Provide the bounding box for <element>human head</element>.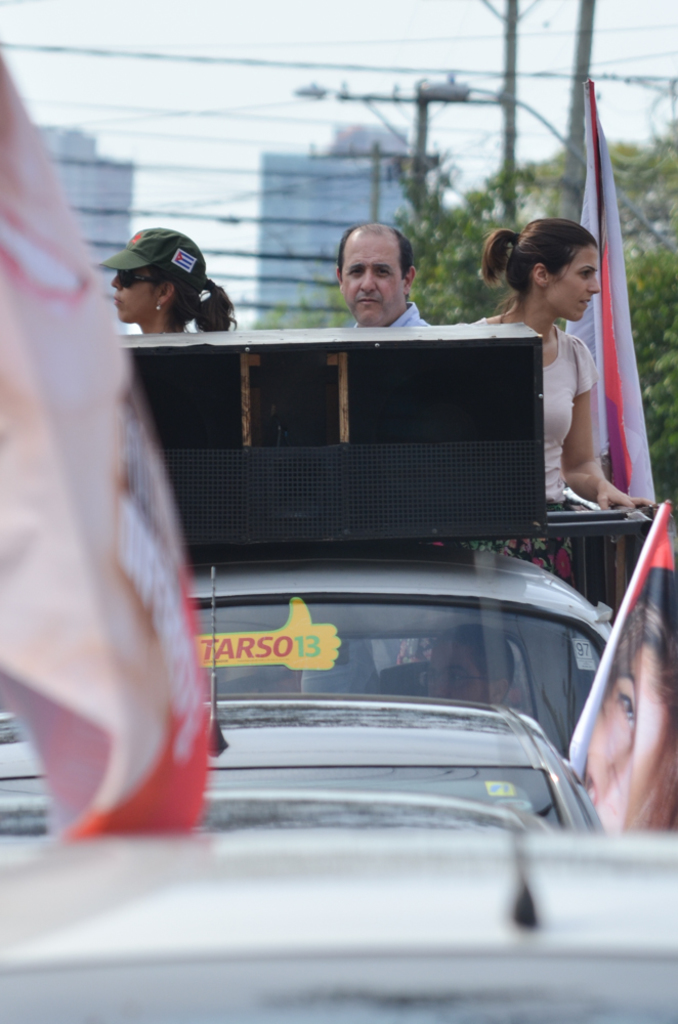
box(95, 225, 239, 336).
